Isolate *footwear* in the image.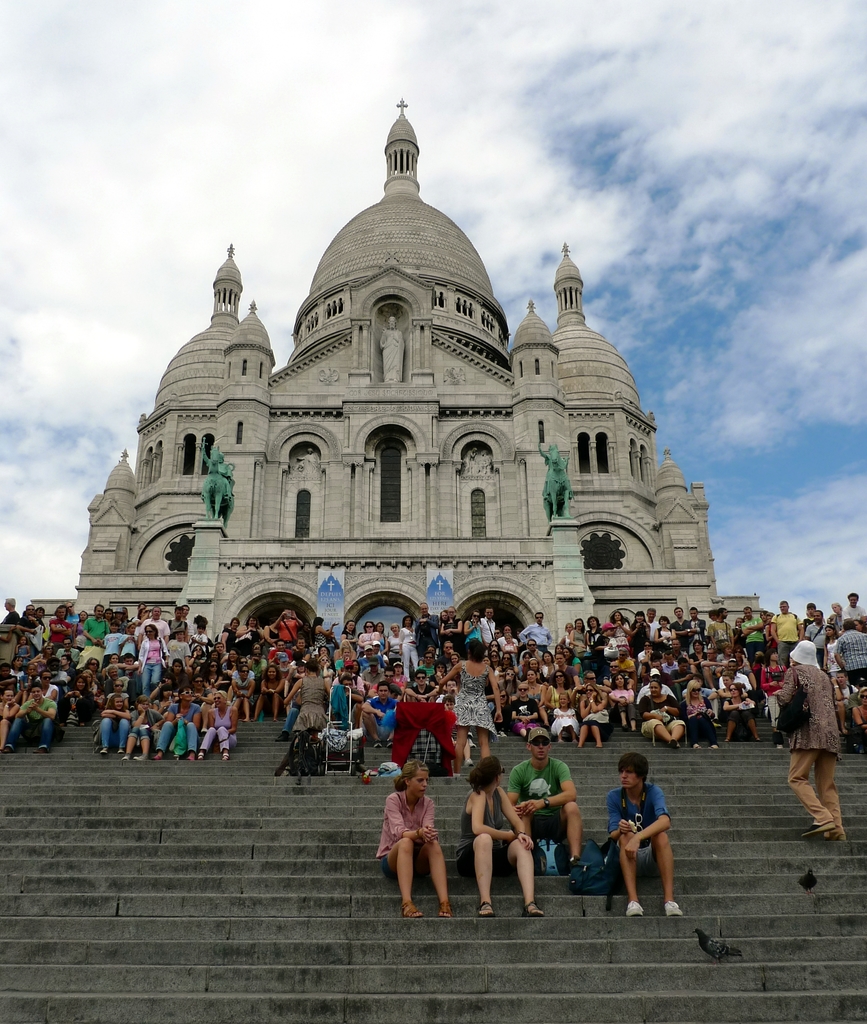
Isolated region: pyautogui.locateOnScreen(35, 740, 51, 758).
